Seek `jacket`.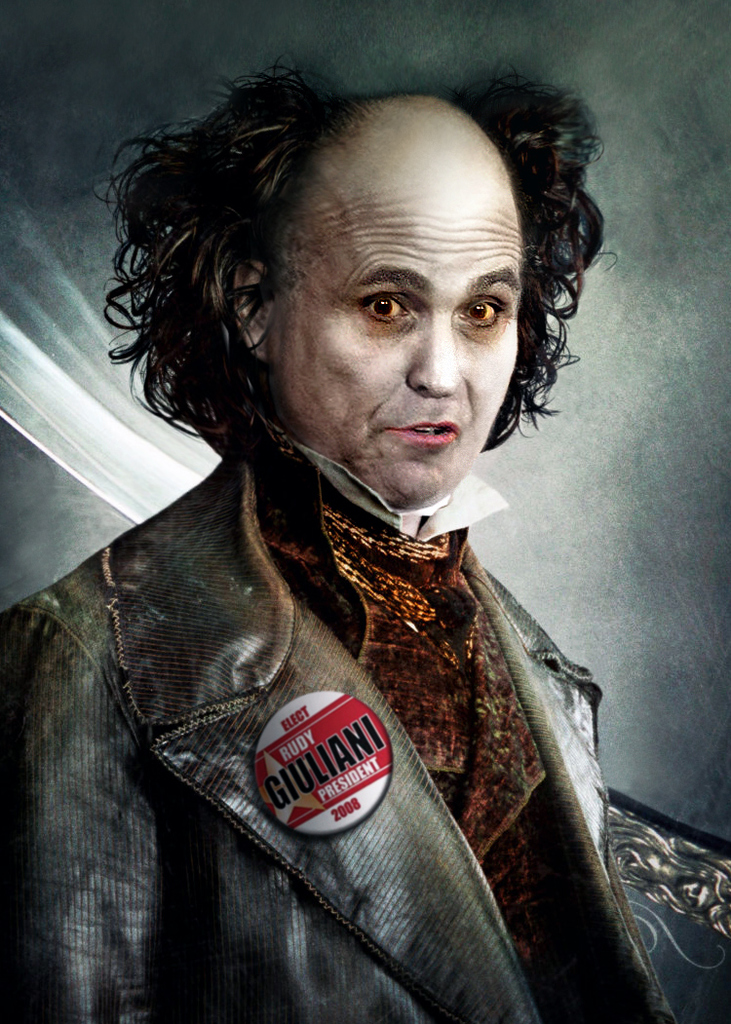
crop(7, 490, 620, 916).
